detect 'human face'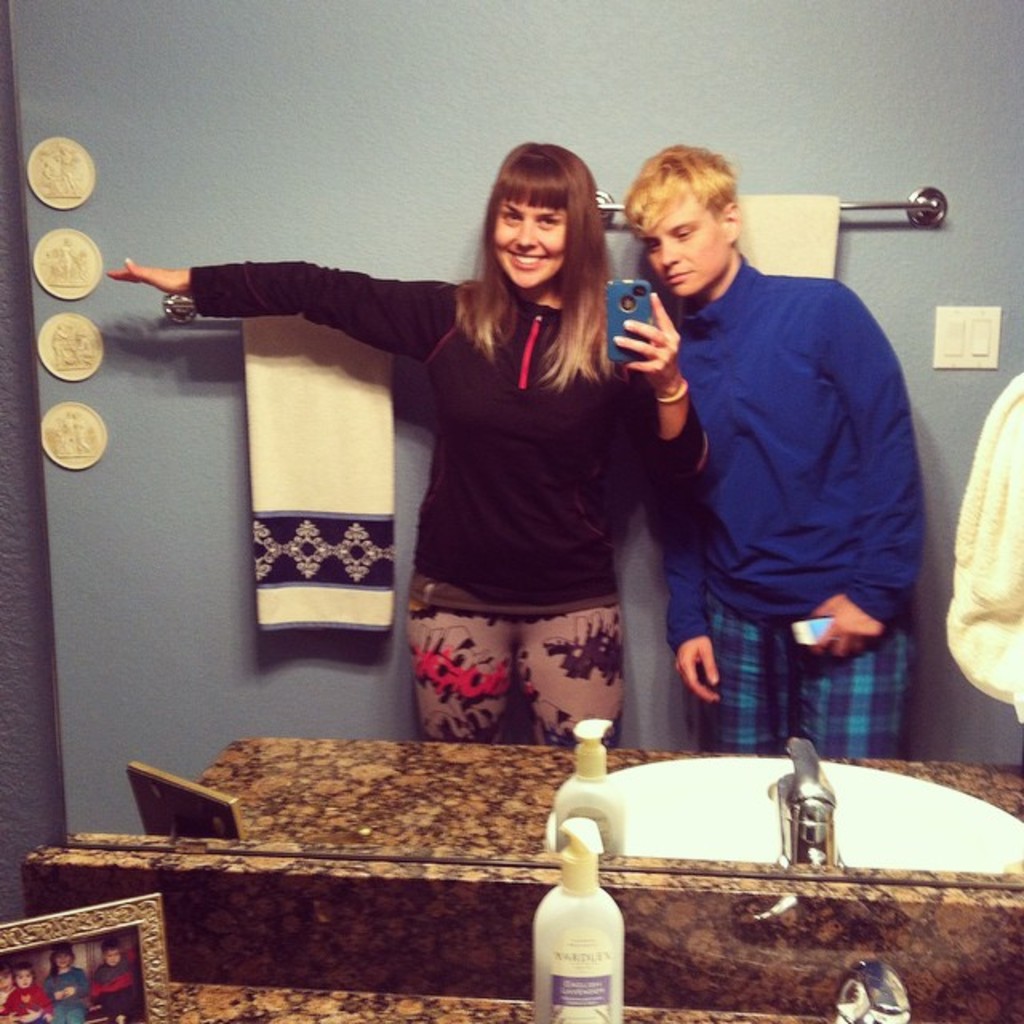
pyautogui.locateOnScreen(485, 192, 570, 290)
